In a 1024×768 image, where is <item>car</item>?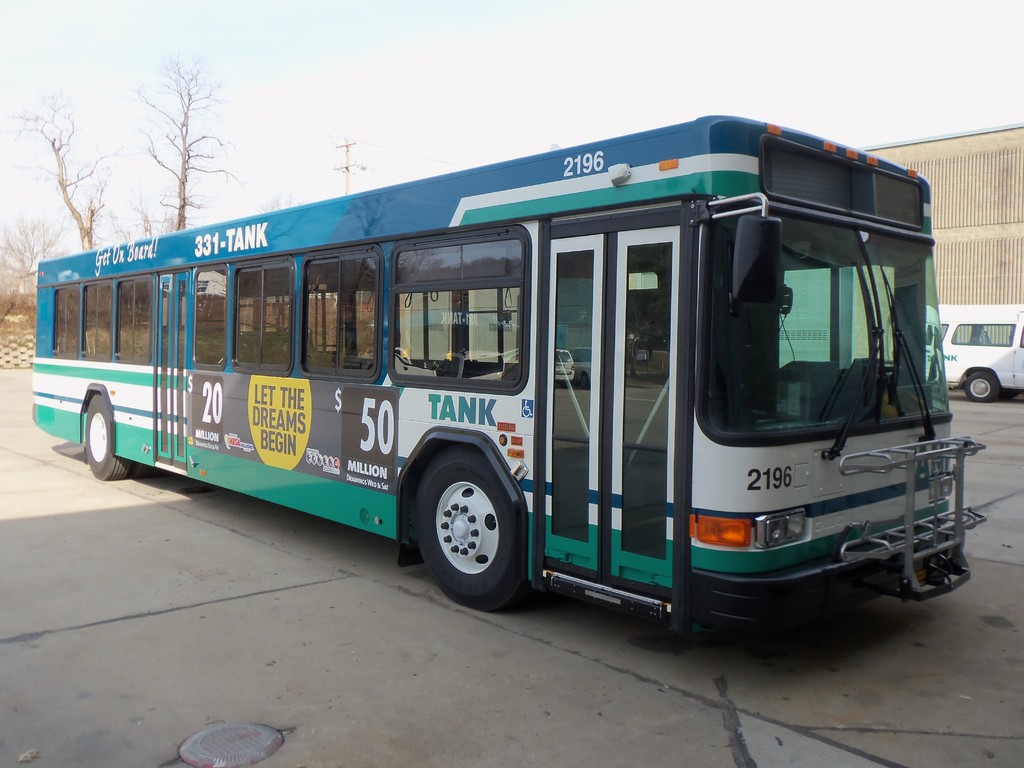
bbox(950, 308, 1023, 394).
